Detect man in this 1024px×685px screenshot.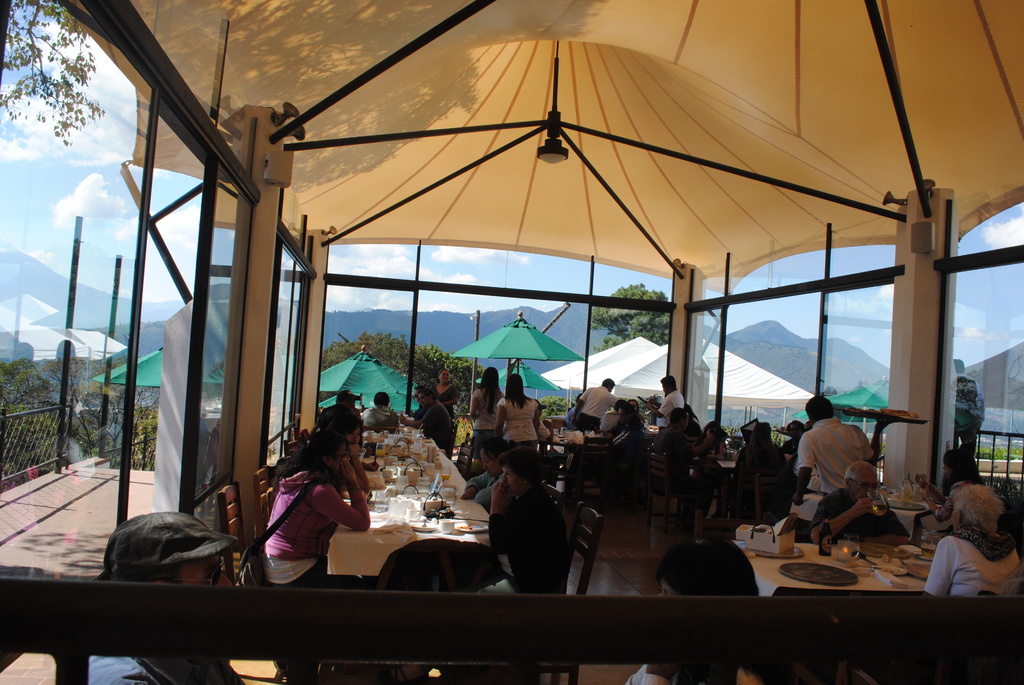
Detection: l=80, t=518, r=241, b=684.
